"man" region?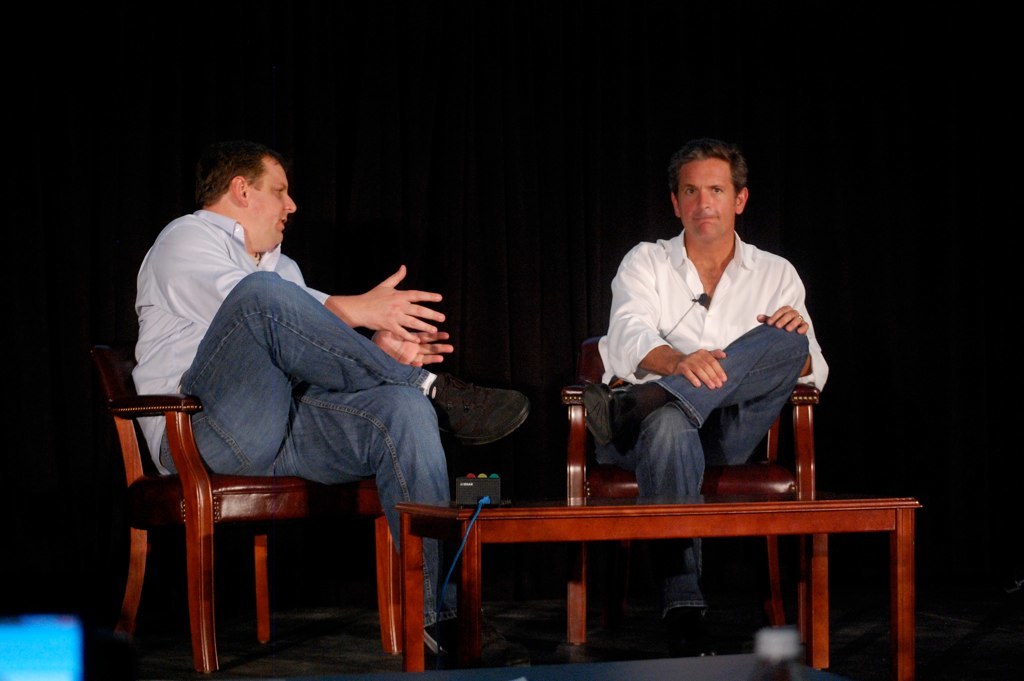
box=[584, 146, 831, 548]
